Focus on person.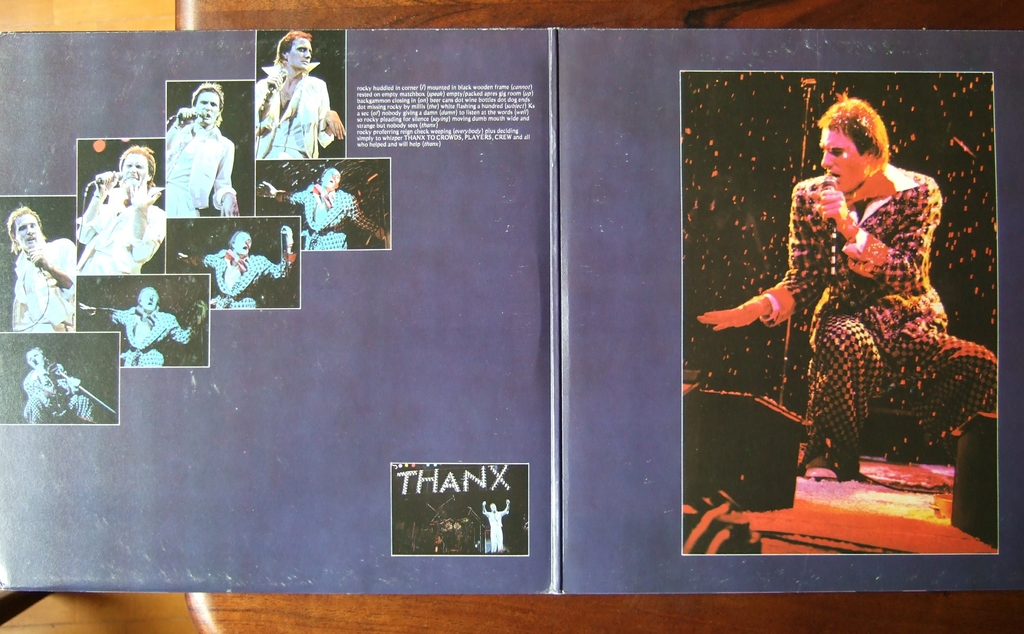
Focused at <region>180, 222, 300, 311</region>.
